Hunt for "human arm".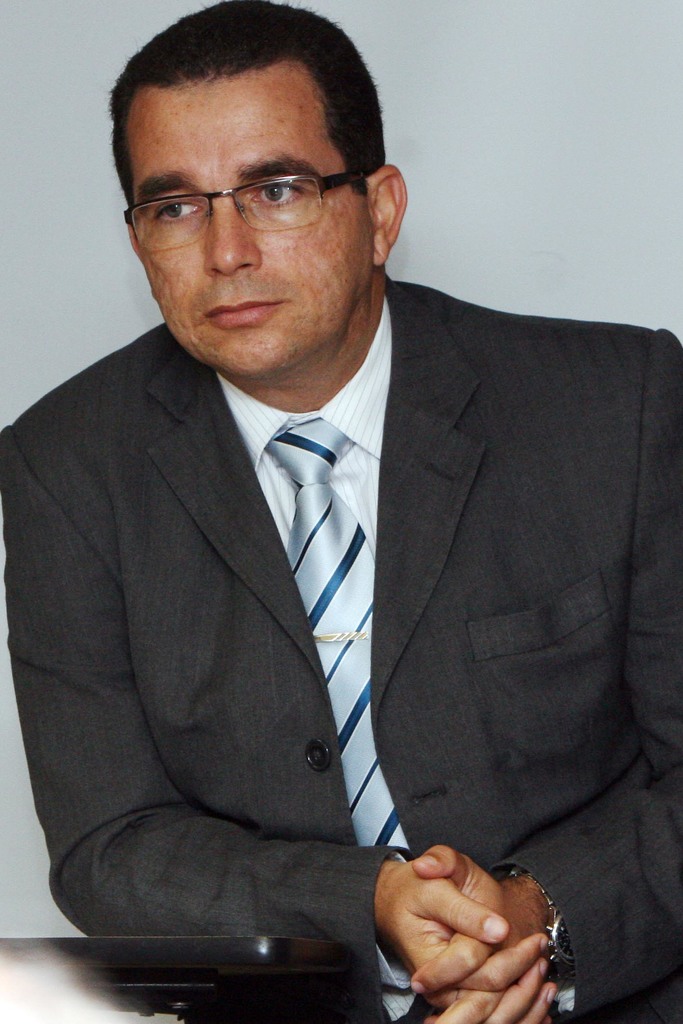
Hunted down at box=[414, 335, 682, 1023].
